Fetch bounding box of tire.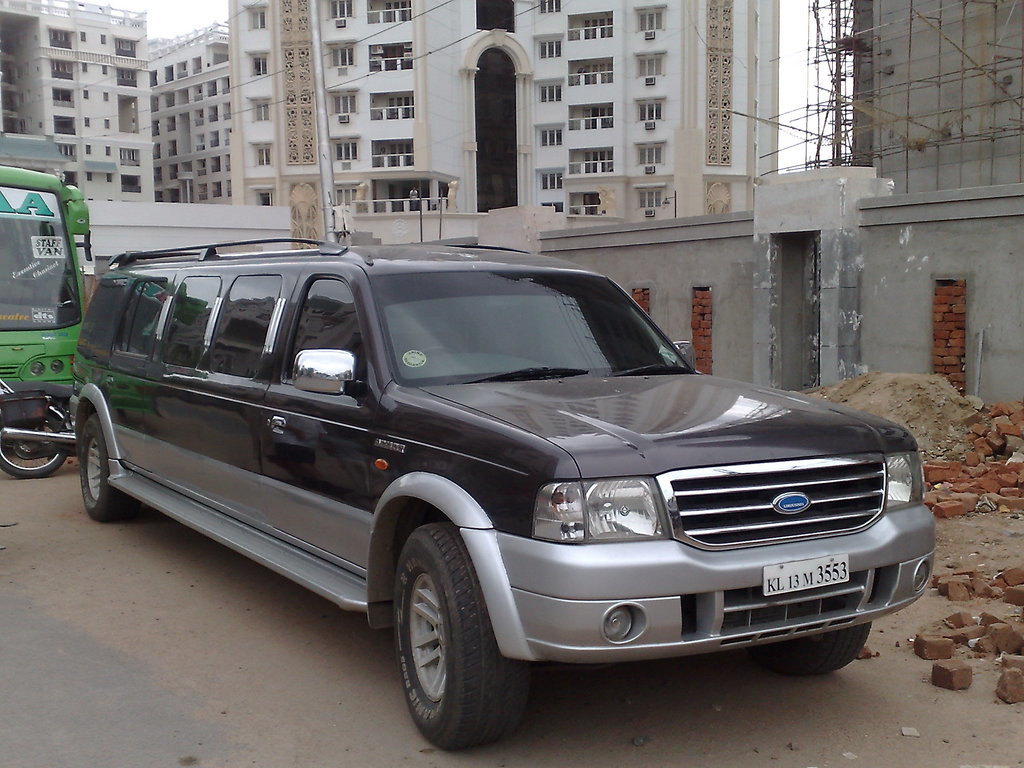
Bbox: <box>380,538,529,749</box>.
